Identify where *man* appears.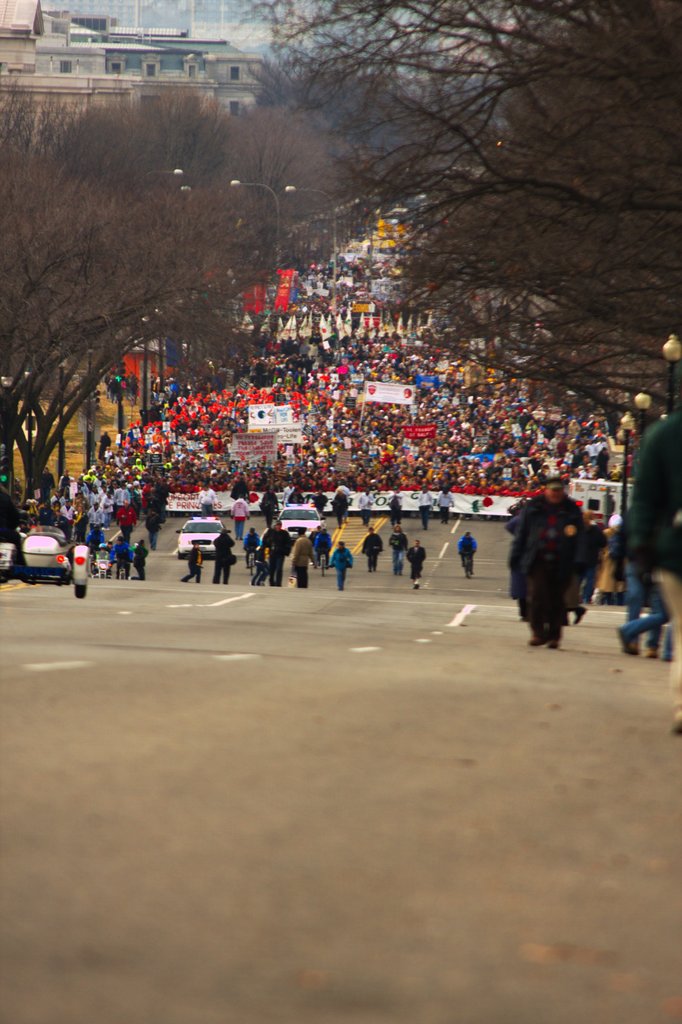
Appears at detection(624, 394, 681, 737).
